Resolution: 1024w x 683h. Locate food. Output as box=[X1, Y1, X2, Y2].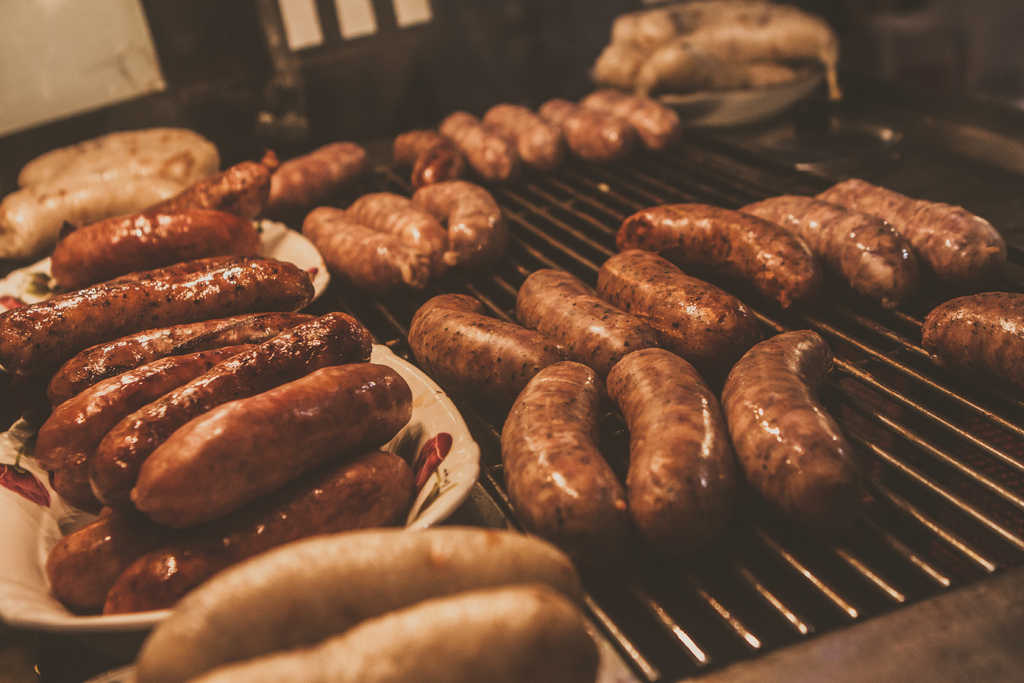
box=[412, 180, 510, 265].
